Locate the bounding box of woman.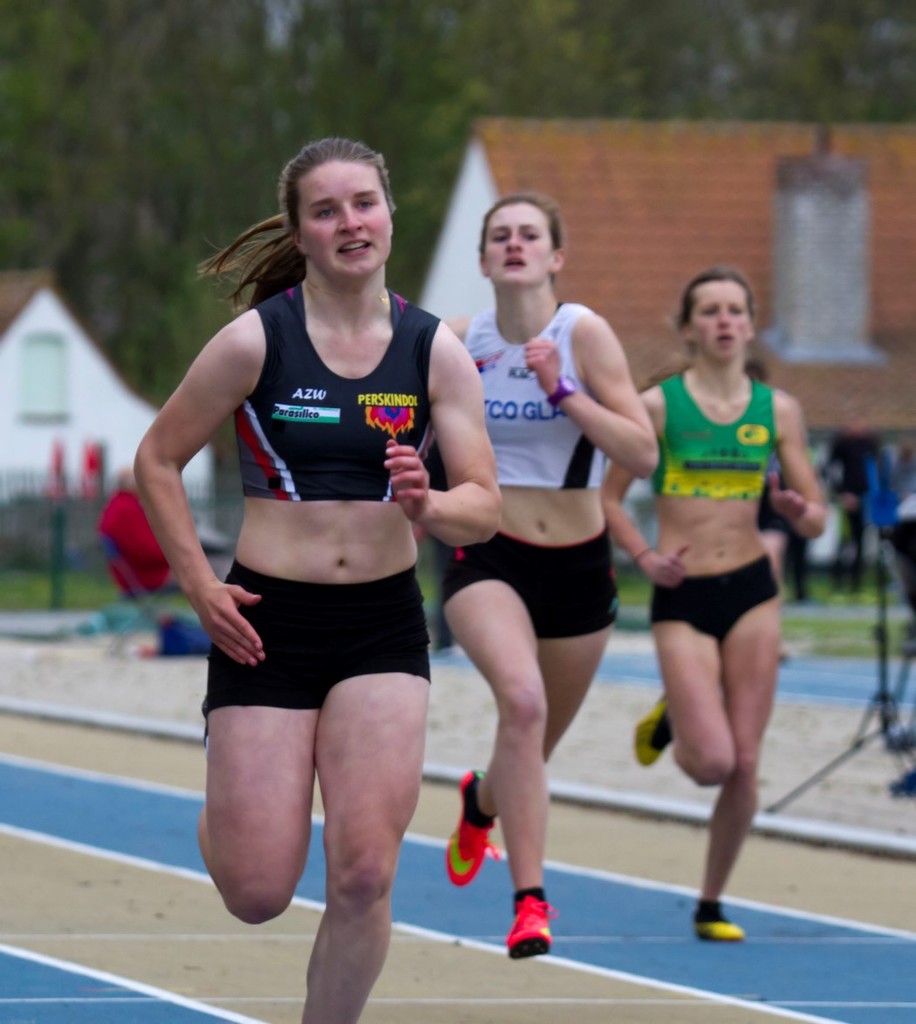
Bounding box: box=[420, 192, 659, 961].
